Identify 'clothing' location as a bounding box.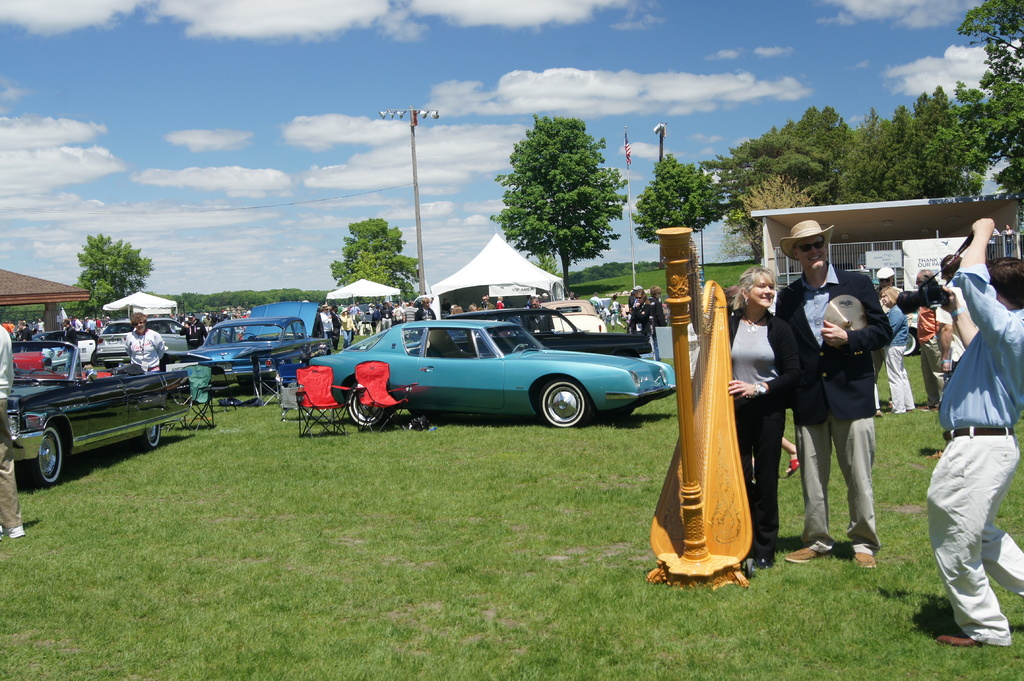
locate(879, 302, 911, 412).
